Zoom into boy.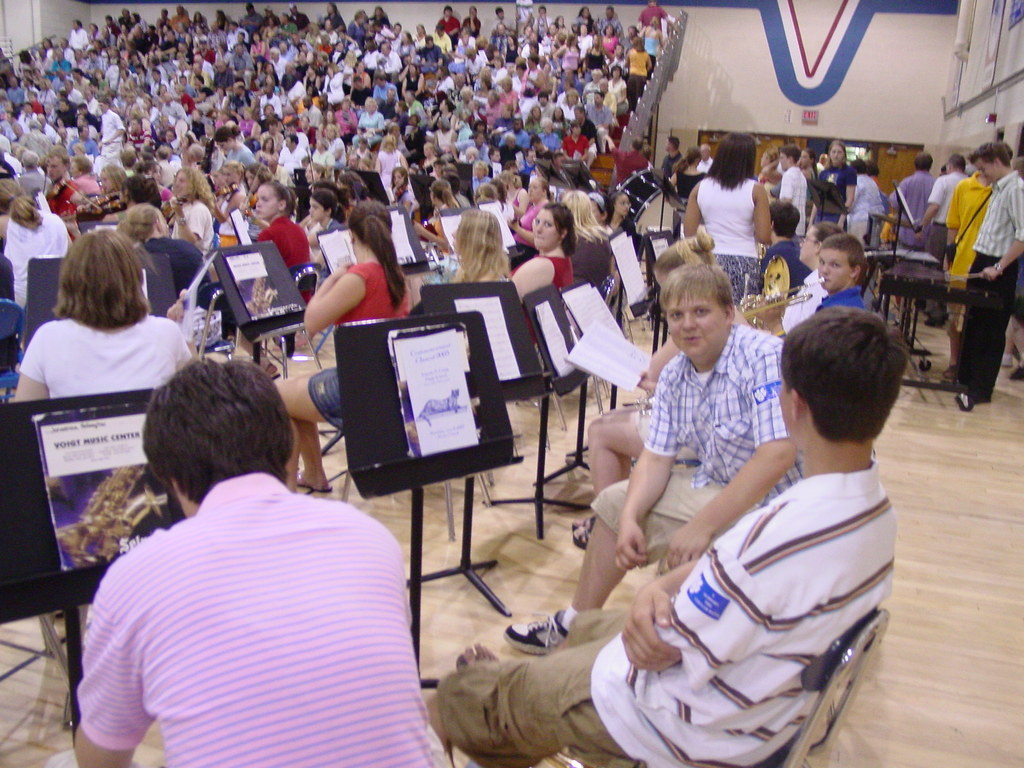
Zoom target: x1=500 y1=258 x2=801 y2=661.
